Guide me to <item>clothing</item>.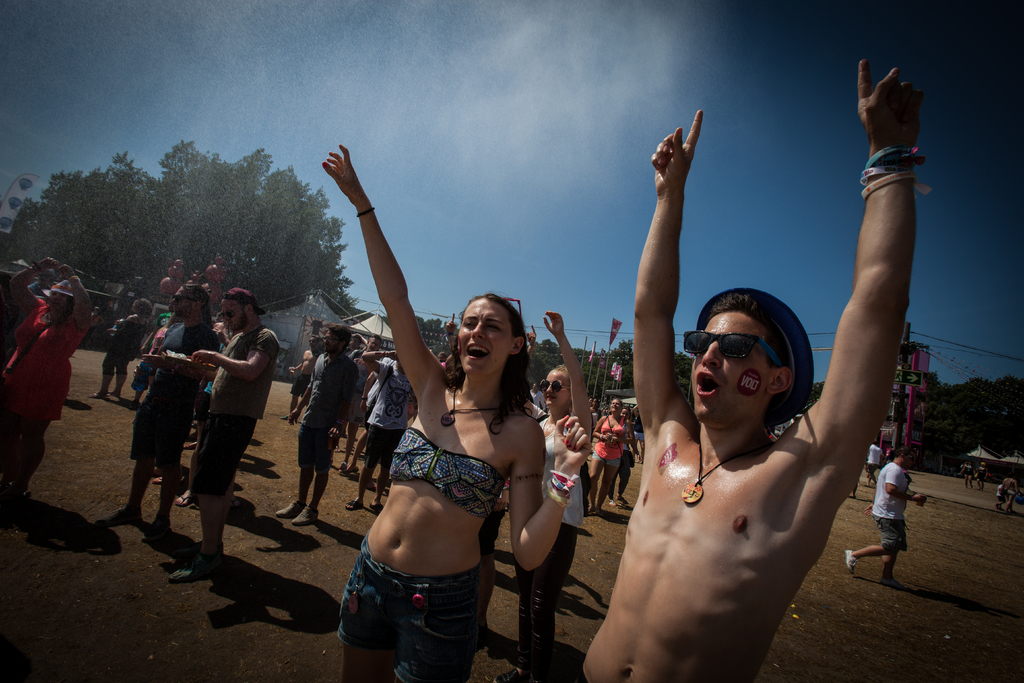
Guidance: 366 372 413 454.
